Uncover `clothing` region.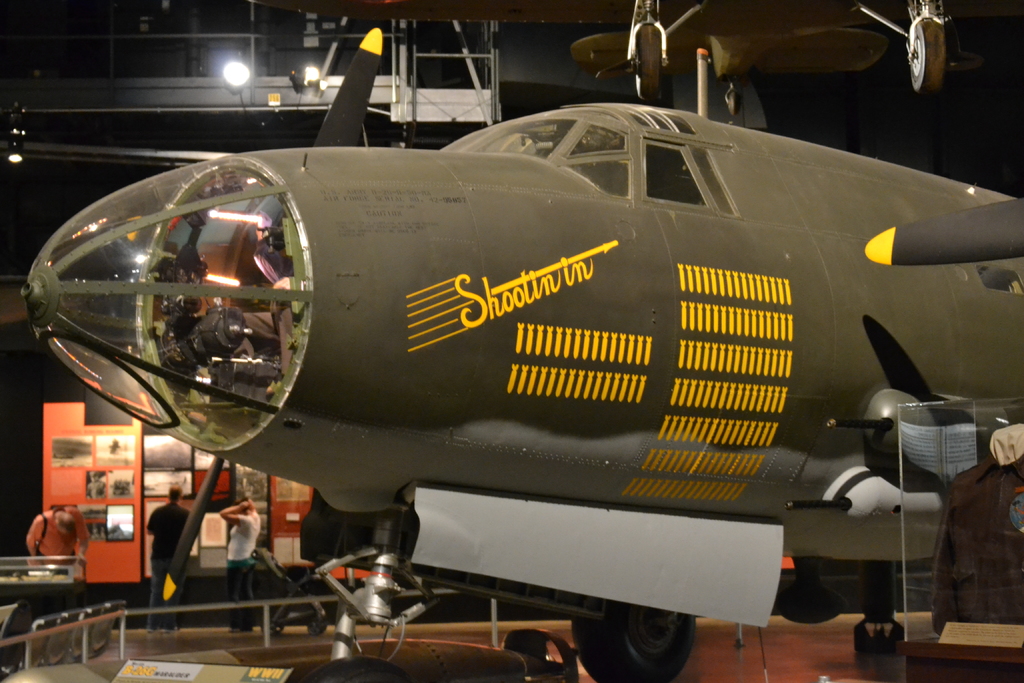
Uncovered: rect(146, 506, 186, 570).
